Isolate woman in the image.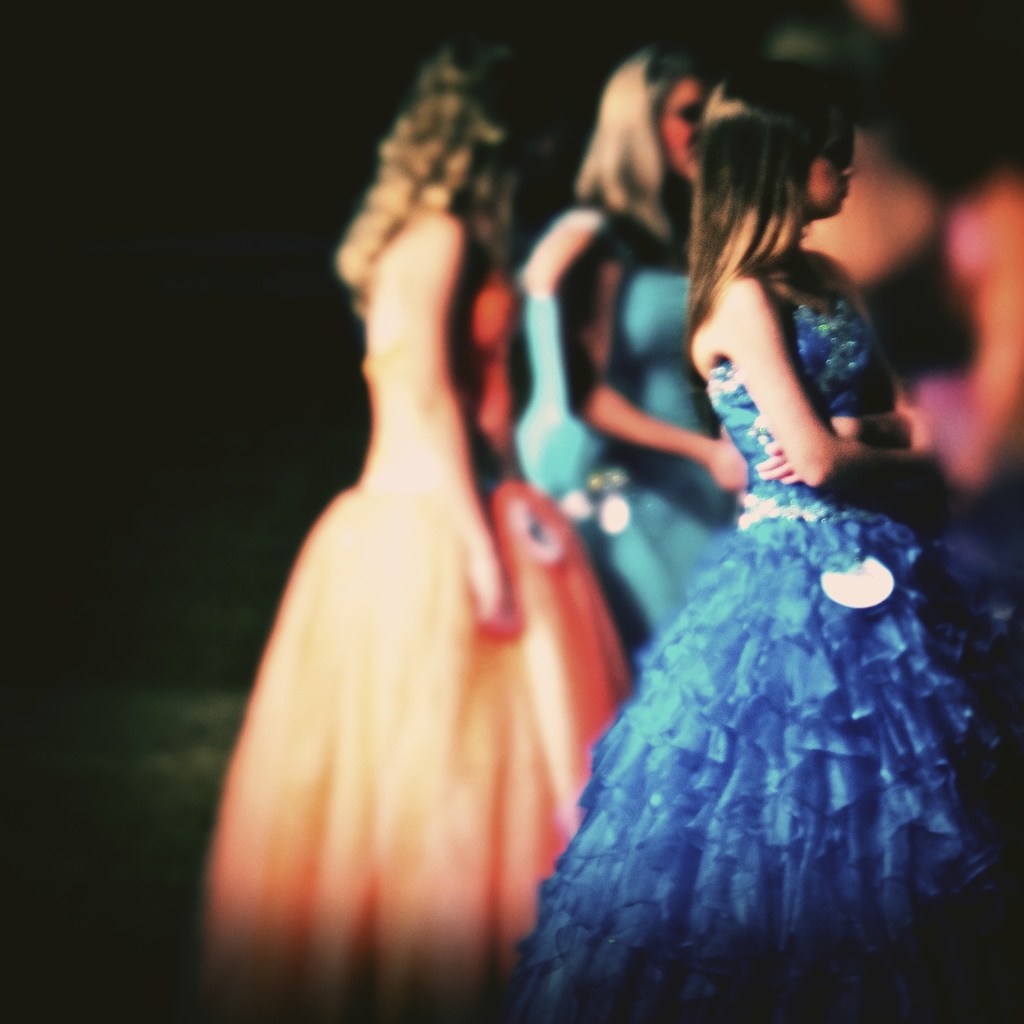
Isolated region: (505,57,753,668).
